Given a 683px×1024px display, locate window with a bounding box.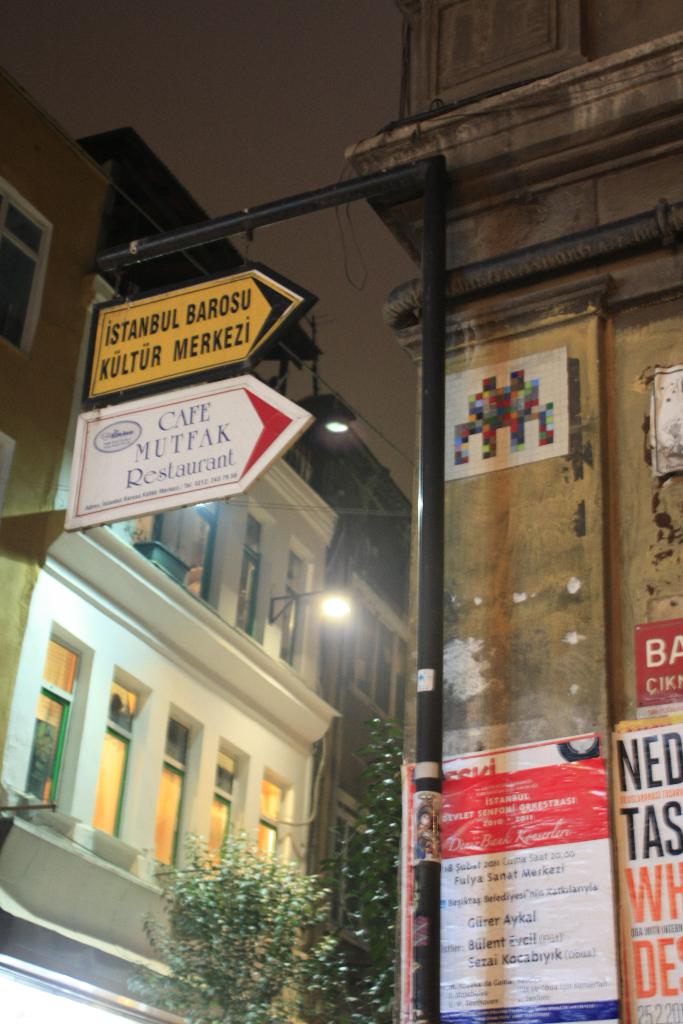
Located: {"left": 261, "top": 778, "right": 289, "bottom": 858}.
